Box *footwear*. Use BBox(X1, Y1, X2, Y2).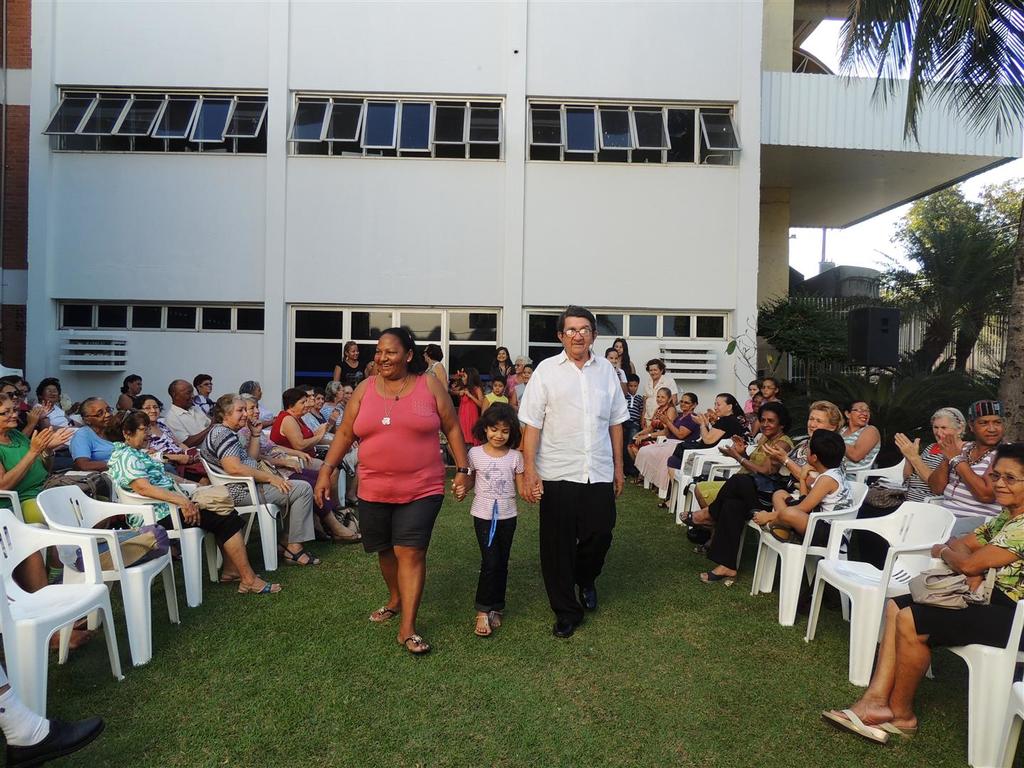
BBox(398, 636, 432, 656).
